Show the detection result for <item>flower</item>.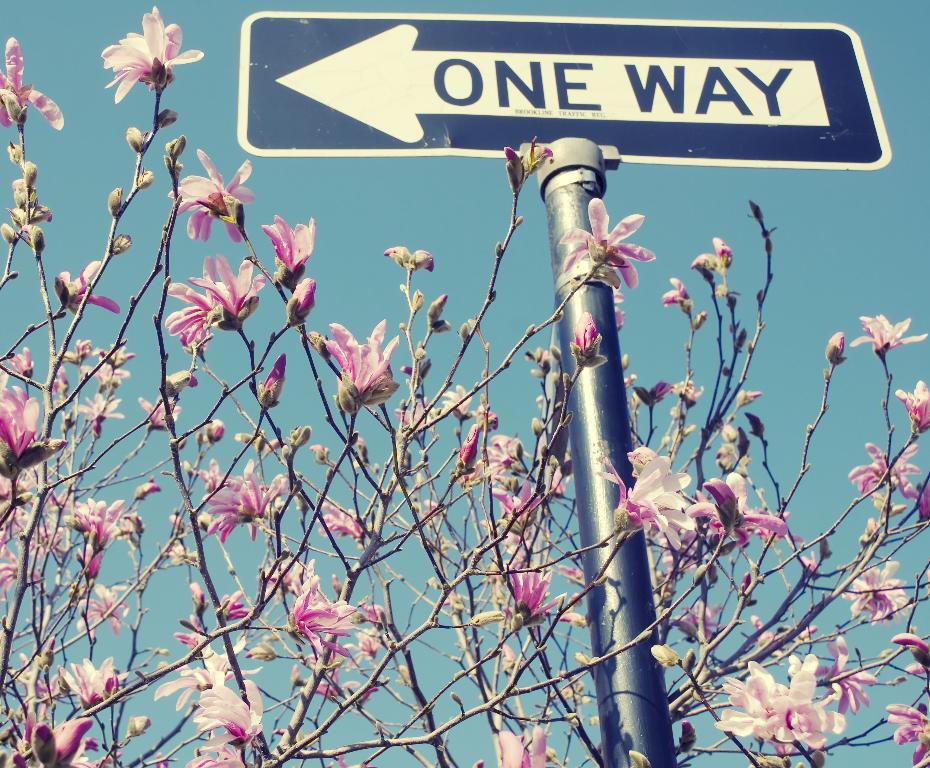
left=162, top=255, right=263, bottom=344.
